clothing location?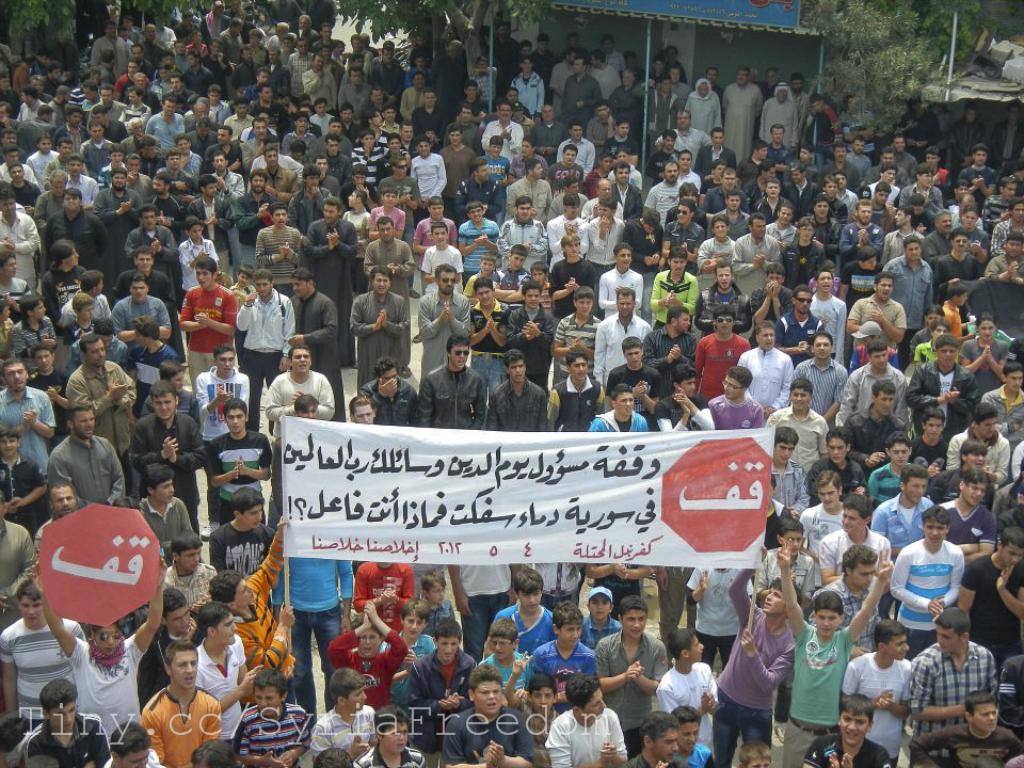
BBox(147, 85, 158, 109)
